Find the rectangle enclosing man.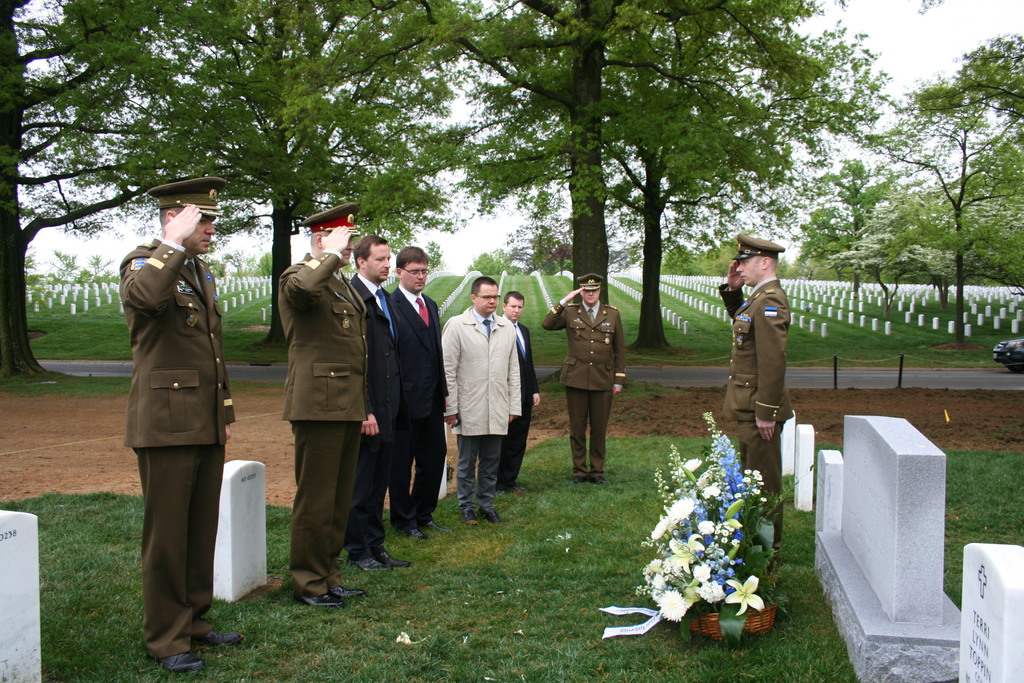
<box>541,273,626,483</box>.
